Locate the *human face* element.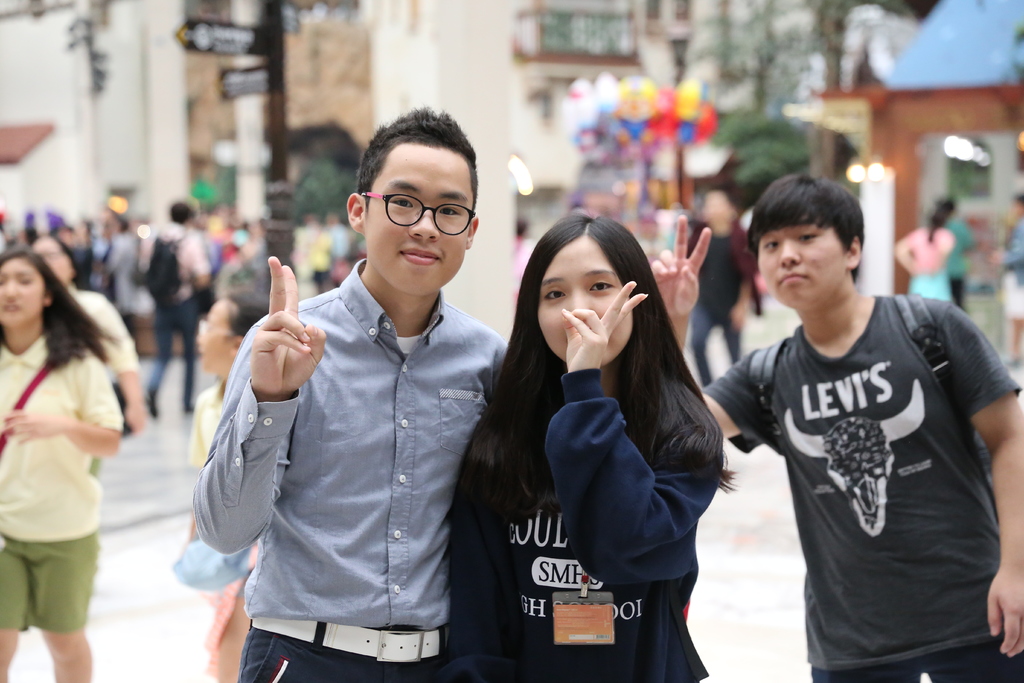
Element bbox: (535, 236, 635, 365).
